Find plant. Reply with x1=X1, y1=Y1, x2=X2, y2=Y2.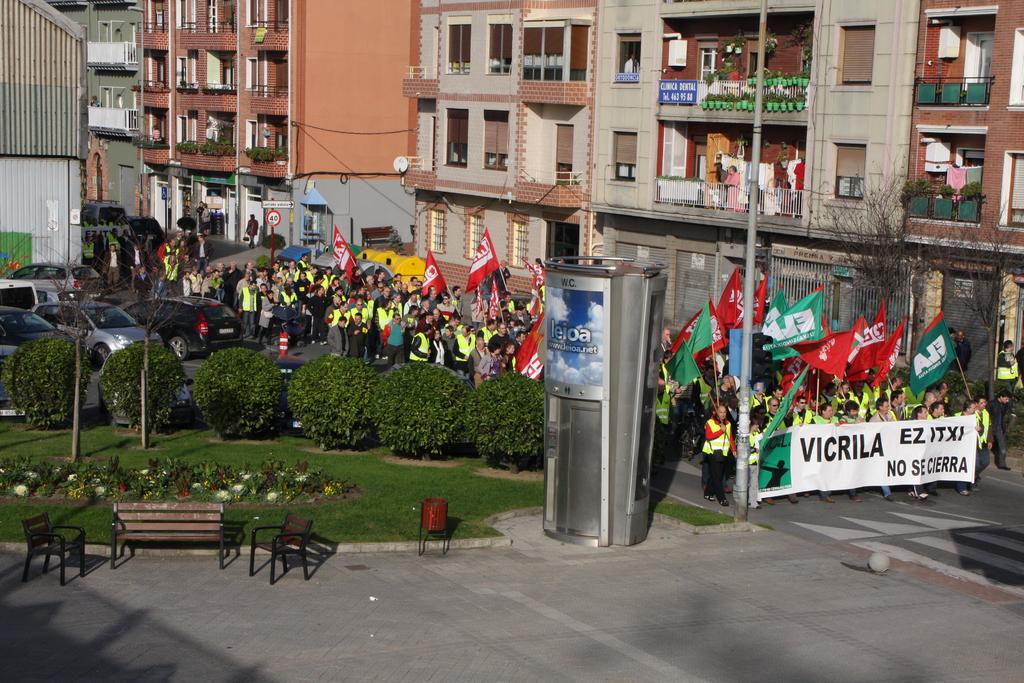
x1=322, y1=475, x2=348, y2=497.
